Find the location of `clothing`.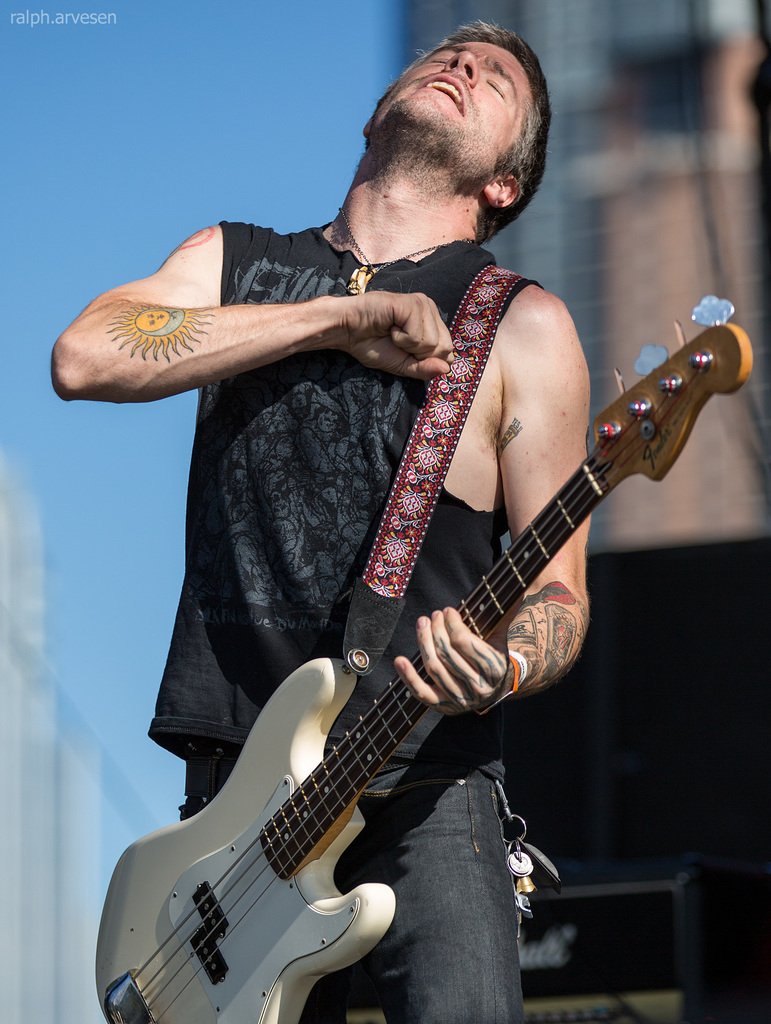
Location: detection(147, 221, 533, 1023).
